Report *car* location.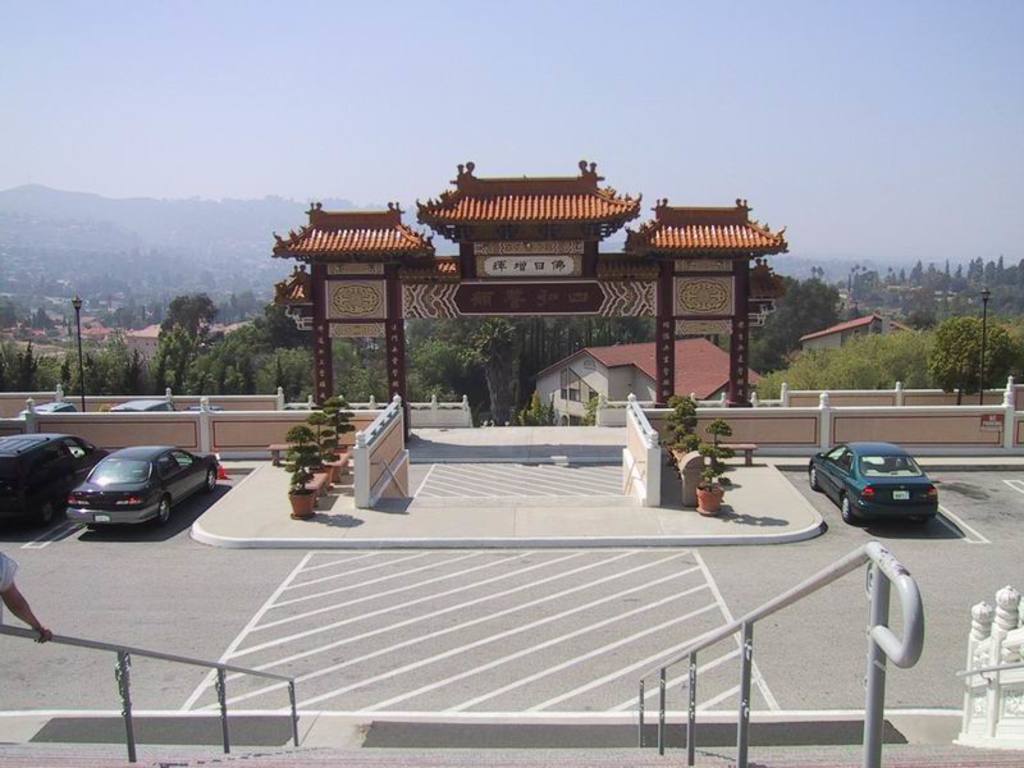
Report: bbox(64, 444, 219, 530).
